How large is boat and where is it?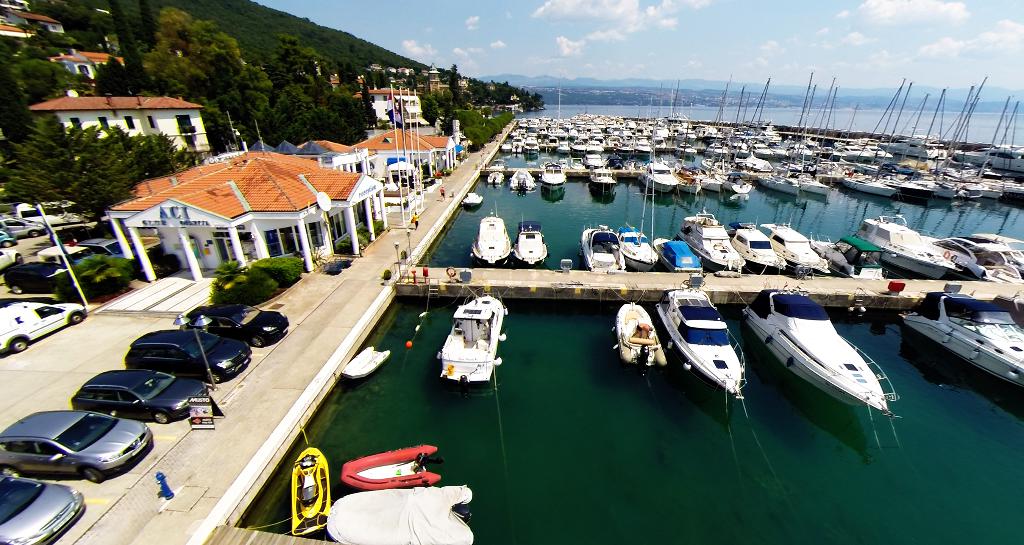
Bounding box: [x1=739, y1=287, x2=904, y2=420].
